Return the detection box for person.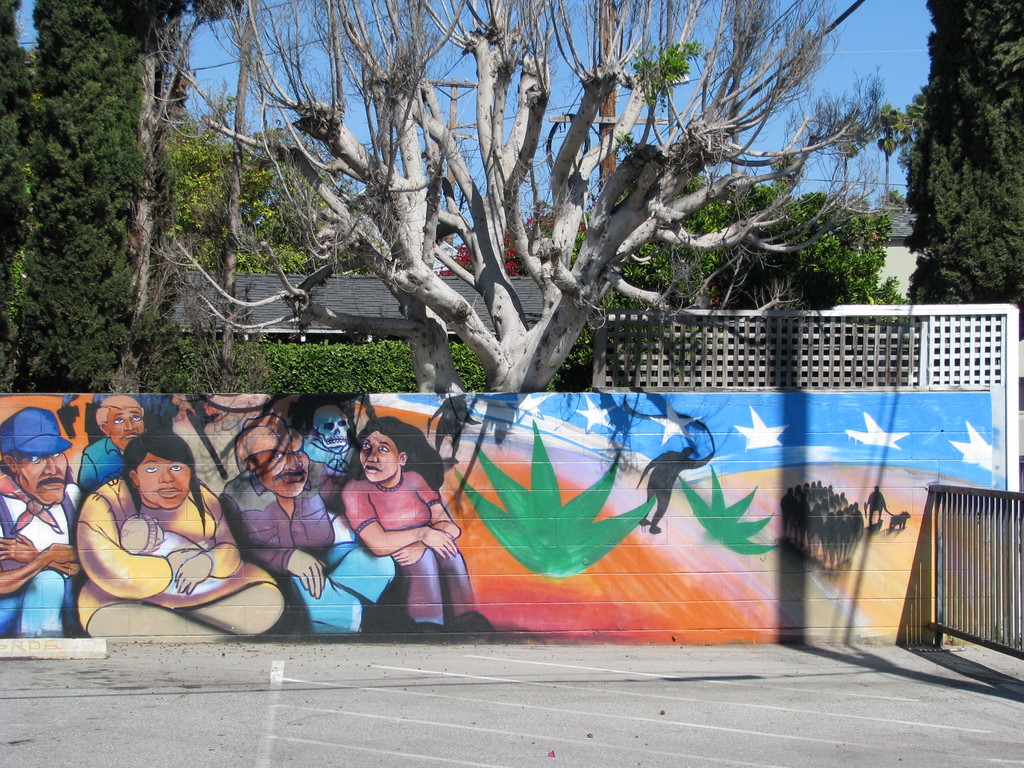
x1=80, y1=431, x2=284, y2=641.
